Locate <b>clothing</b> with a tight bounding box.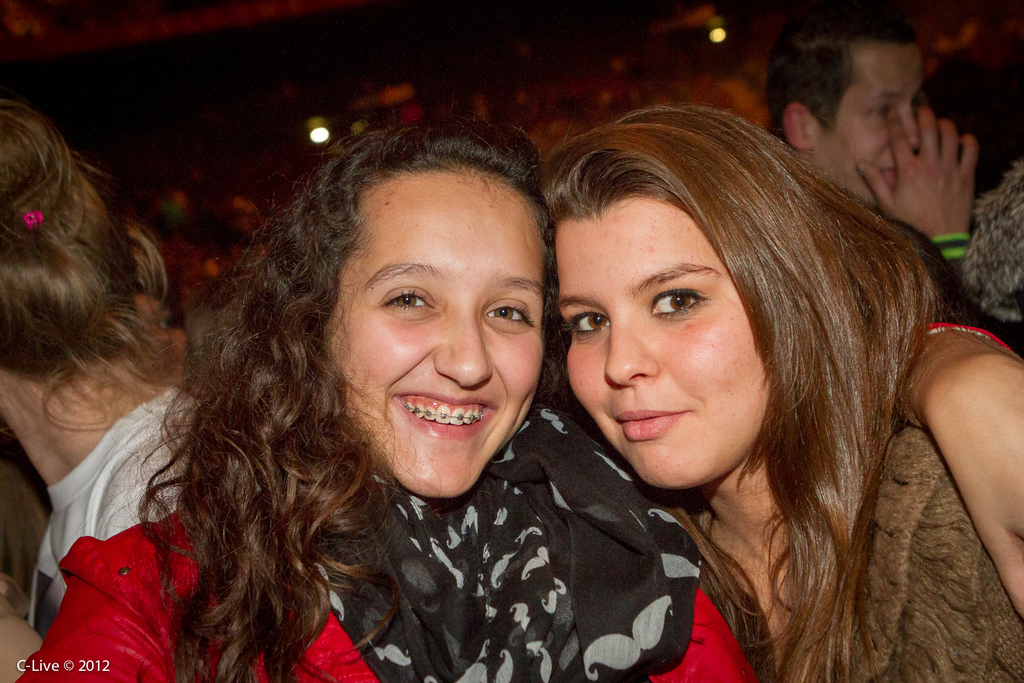
locate(803, 417, 1023, 682).
